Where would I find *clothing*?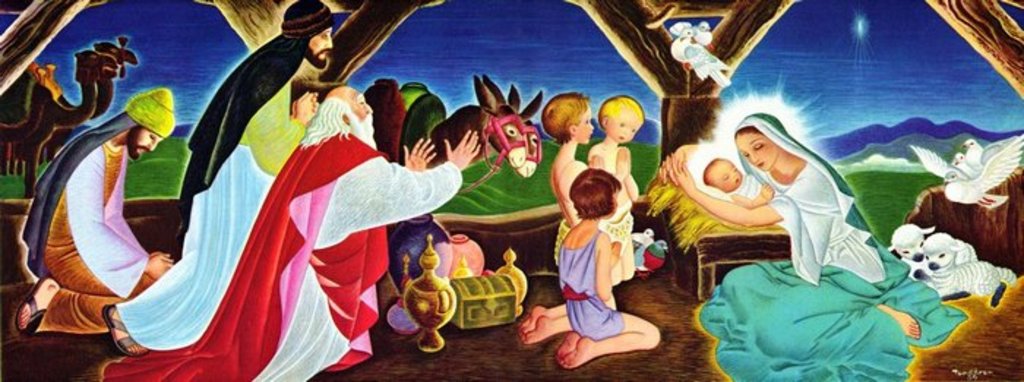
At detection(99, 127, 465, 381).
